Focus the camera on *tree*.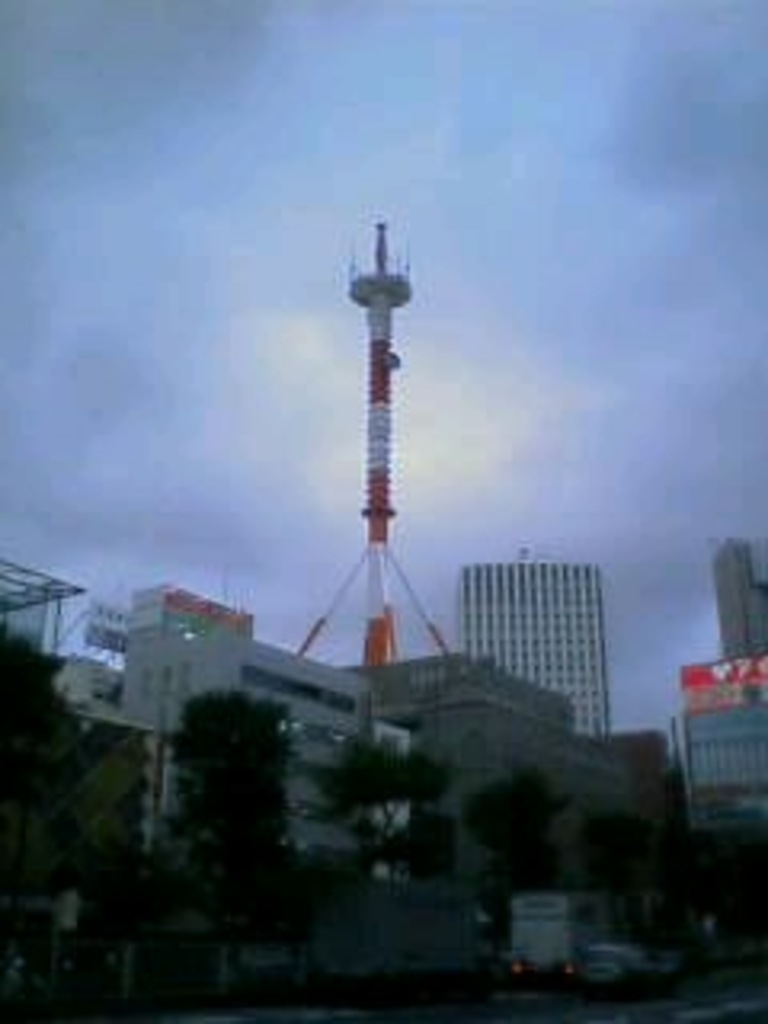
Focus region: select_region(138, 691, 330, 918).
